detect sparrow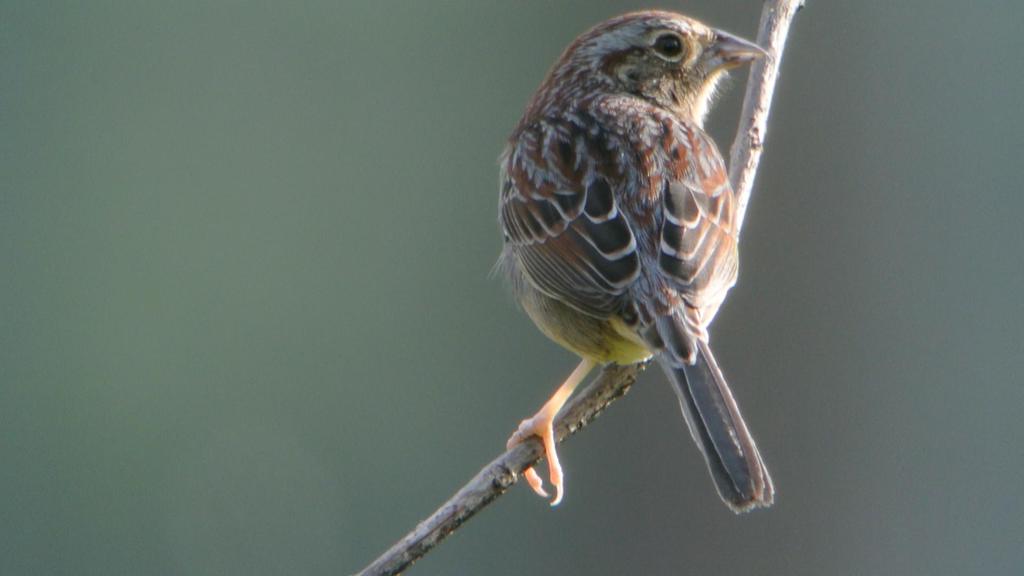
[499, 7, 780, 509]
